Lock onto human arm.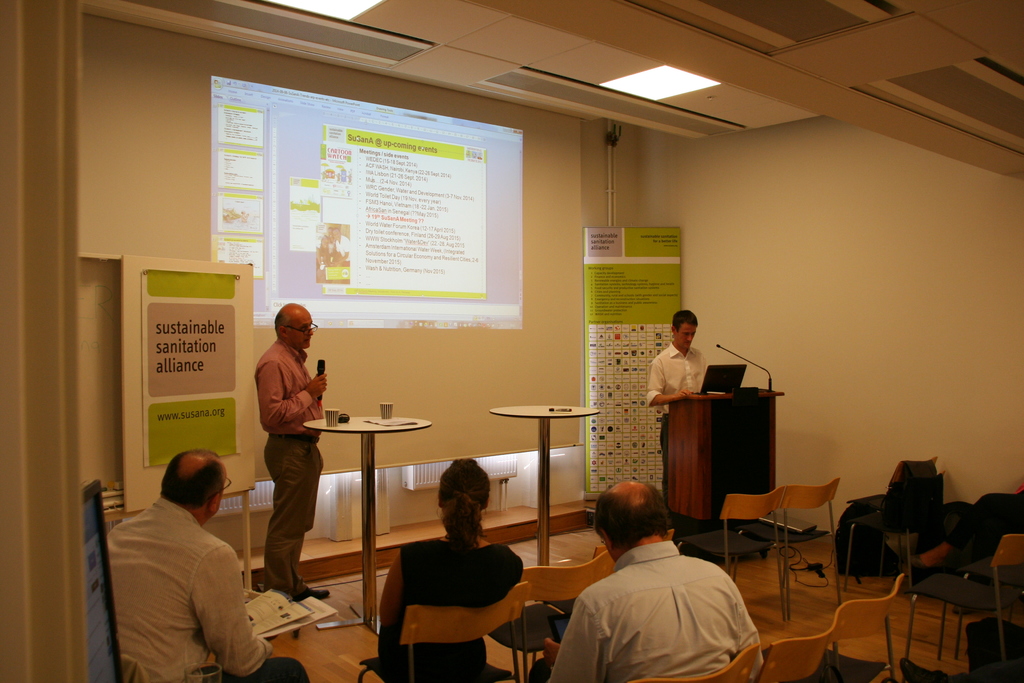
Locked: bbox(195, 543, 278, 679).
